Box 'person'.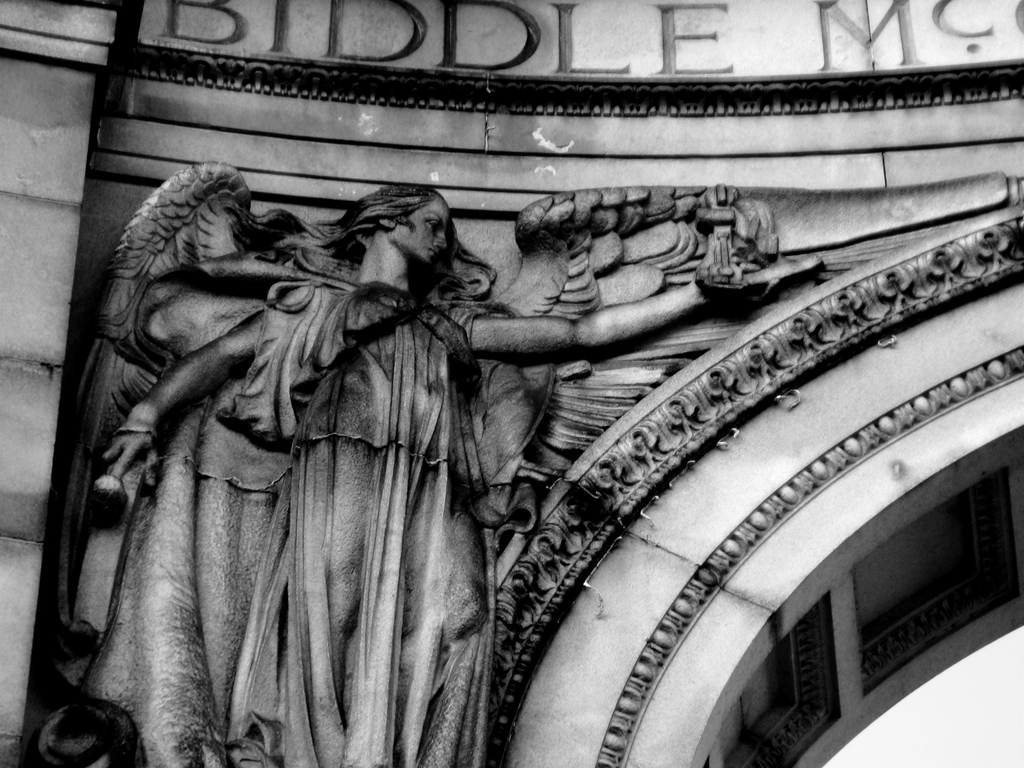
[95,164,753,767].
